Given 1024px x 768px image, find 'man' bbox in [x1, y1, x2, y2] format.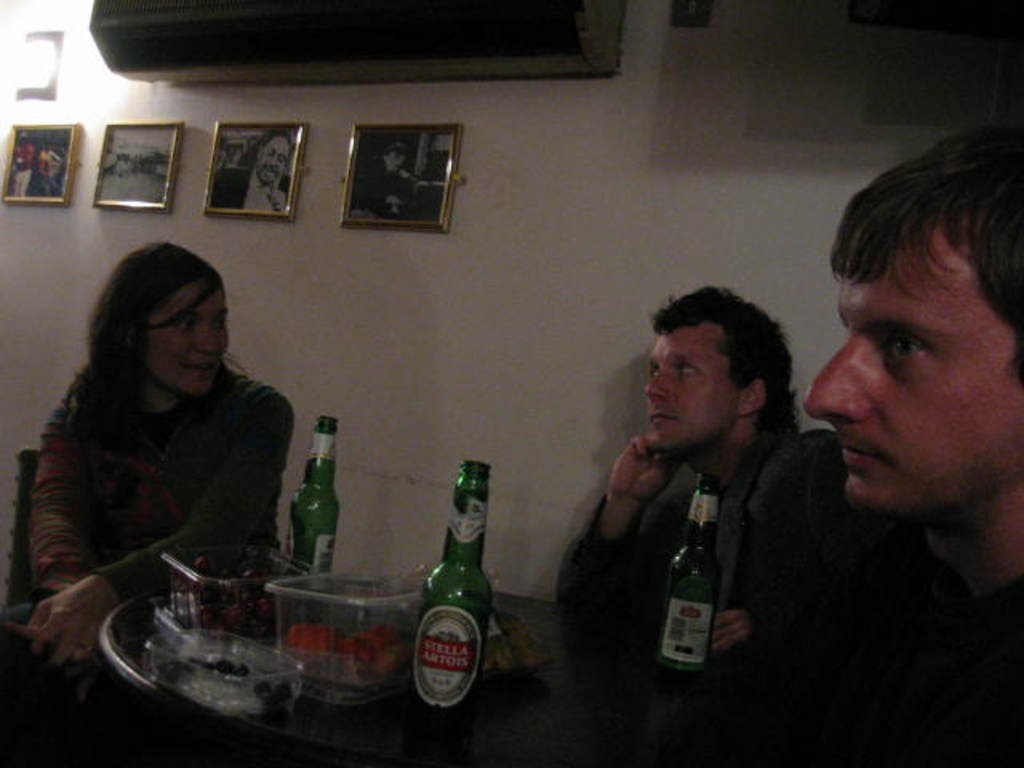
[798, 120, 1022, 626].
